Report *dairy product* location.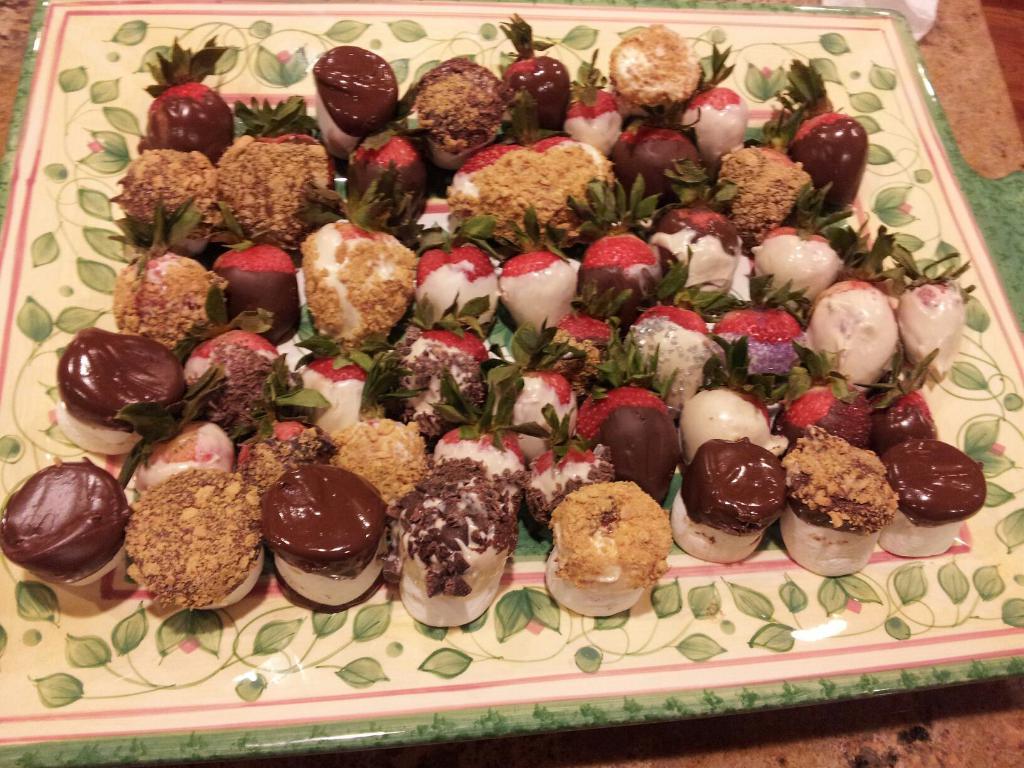
Report: box=[458, 130, 630, 235].
